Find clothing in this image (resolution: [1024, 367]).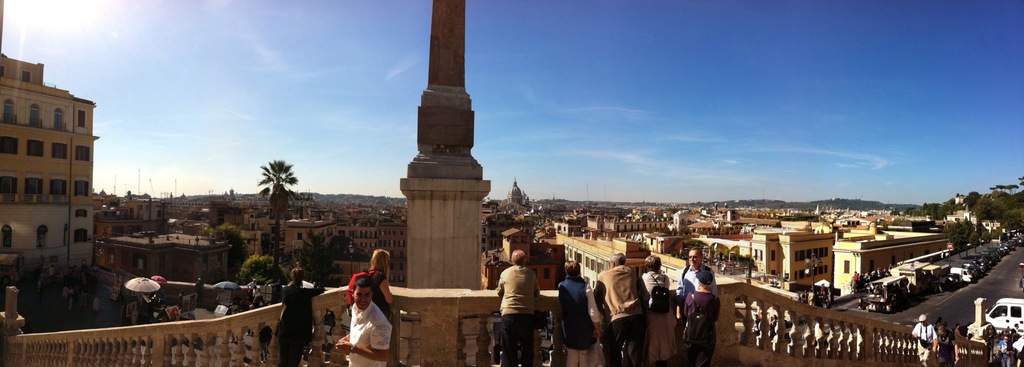
x1=908 y1=315 x2=934 y2=356.
